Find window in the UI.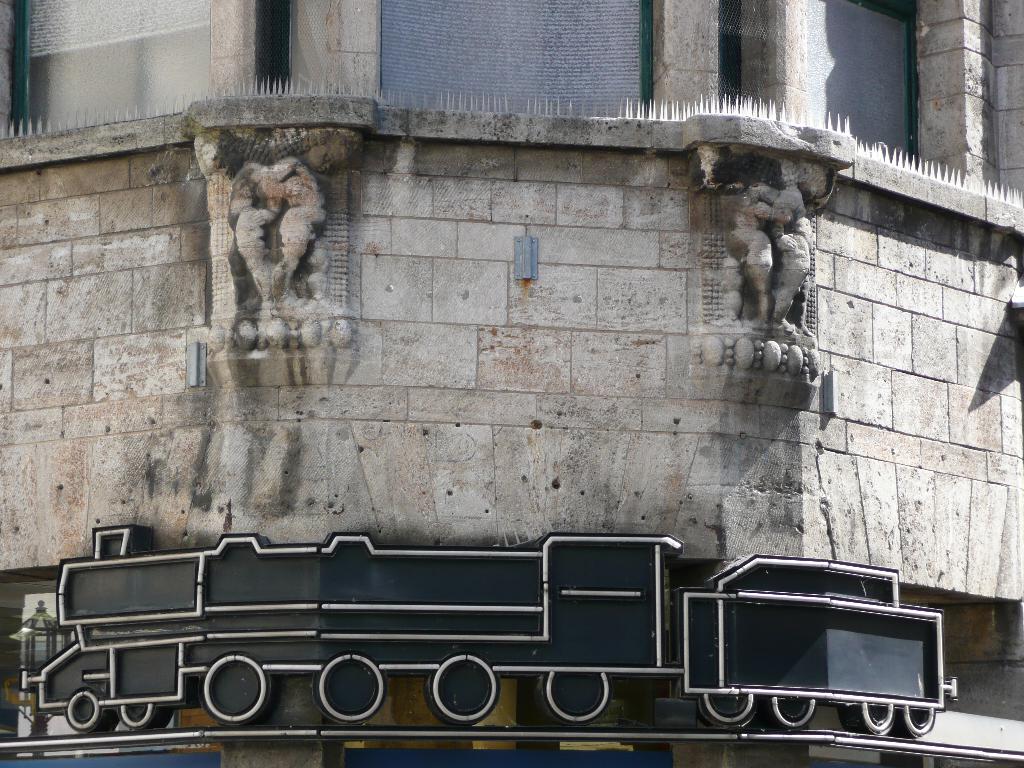
UI element at l=801, t=0, r=964, b=182.
